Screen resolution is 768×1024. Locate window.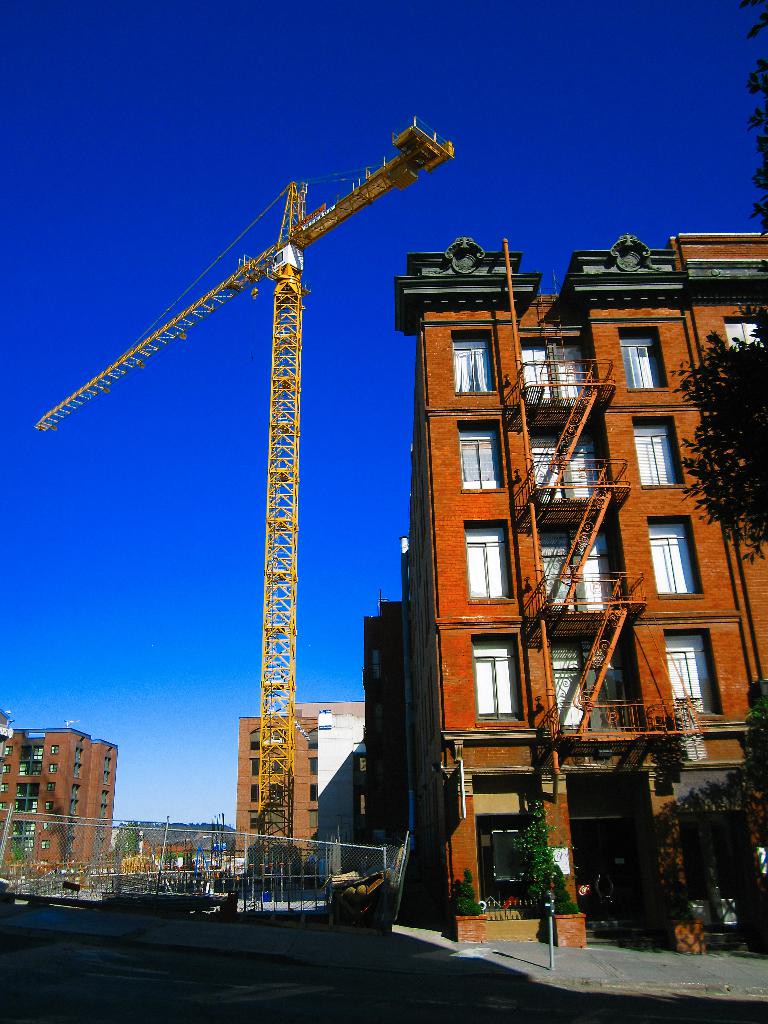
665, 634, 714, 712.
